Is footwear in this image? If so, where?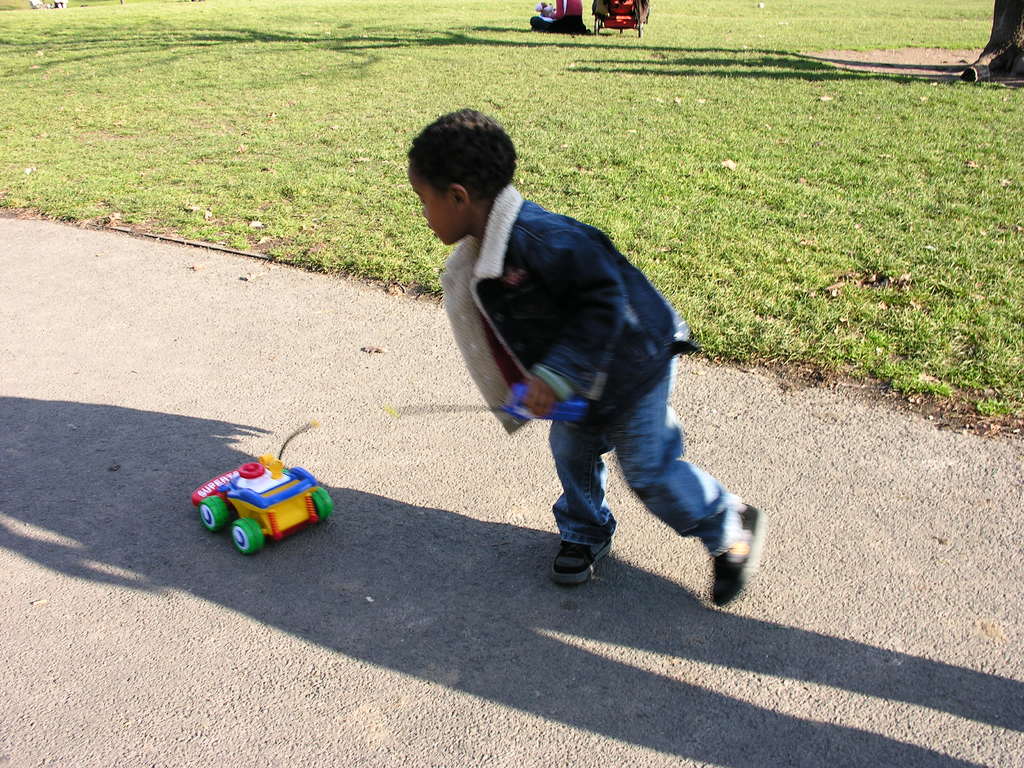
Yes, at x1=707, y1=497, x2=761, y2=614.
